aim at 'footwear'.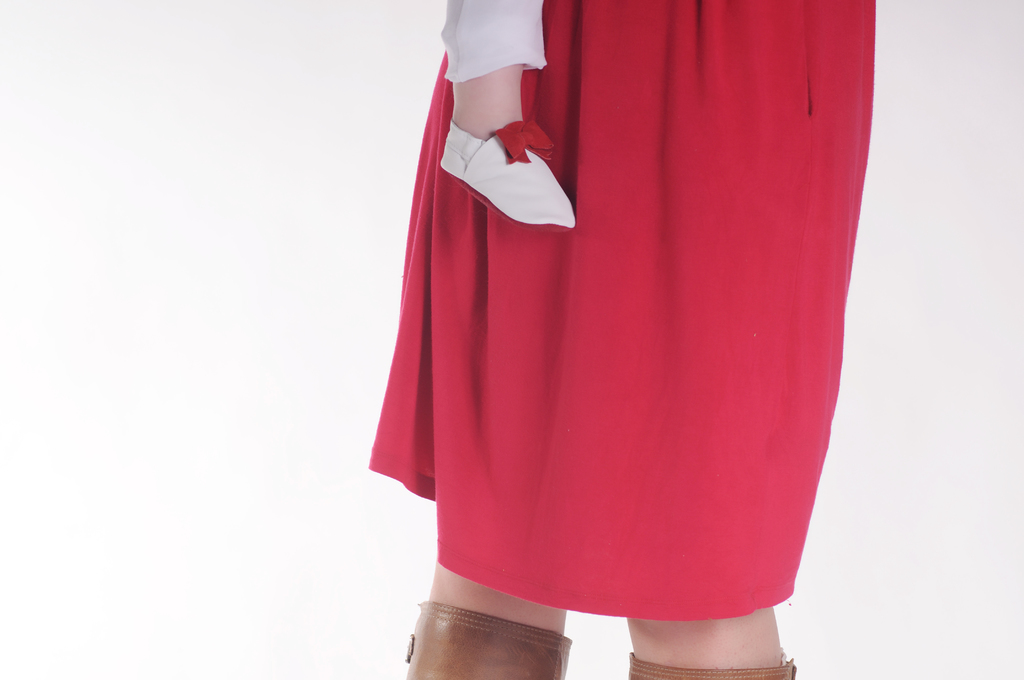
Aimed at Rect(442, 117, 579, 234).
